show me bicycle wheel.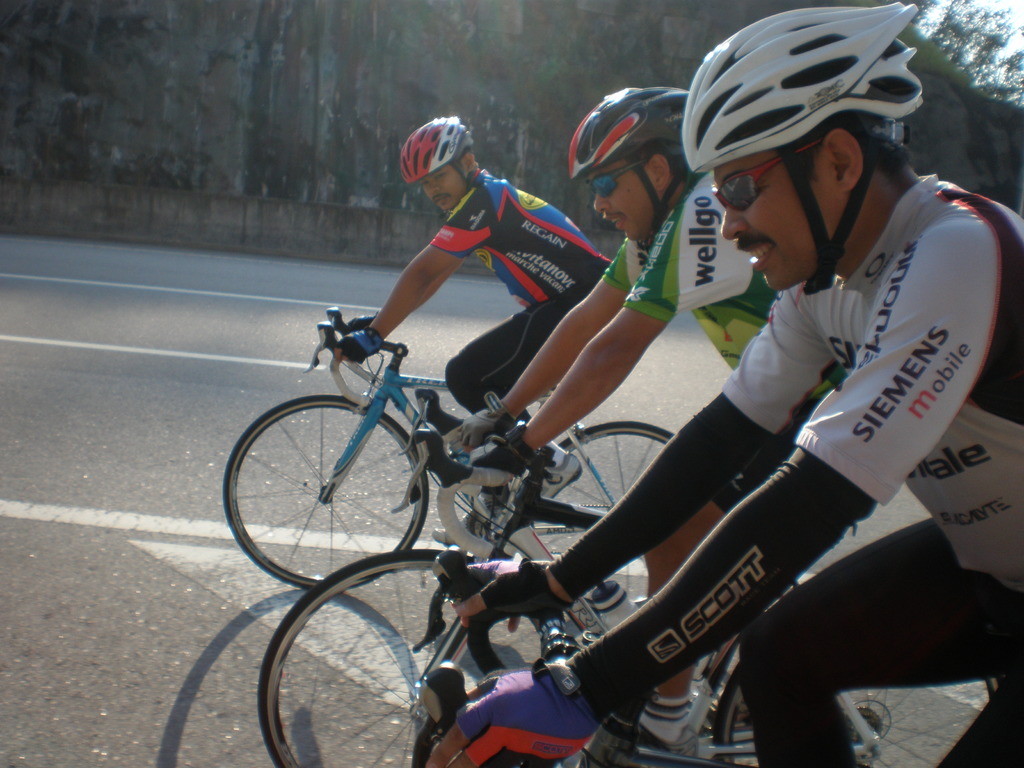
bicycle wheel is here: pyautogui.locateOnScreen(534, 420, 678, 612).
